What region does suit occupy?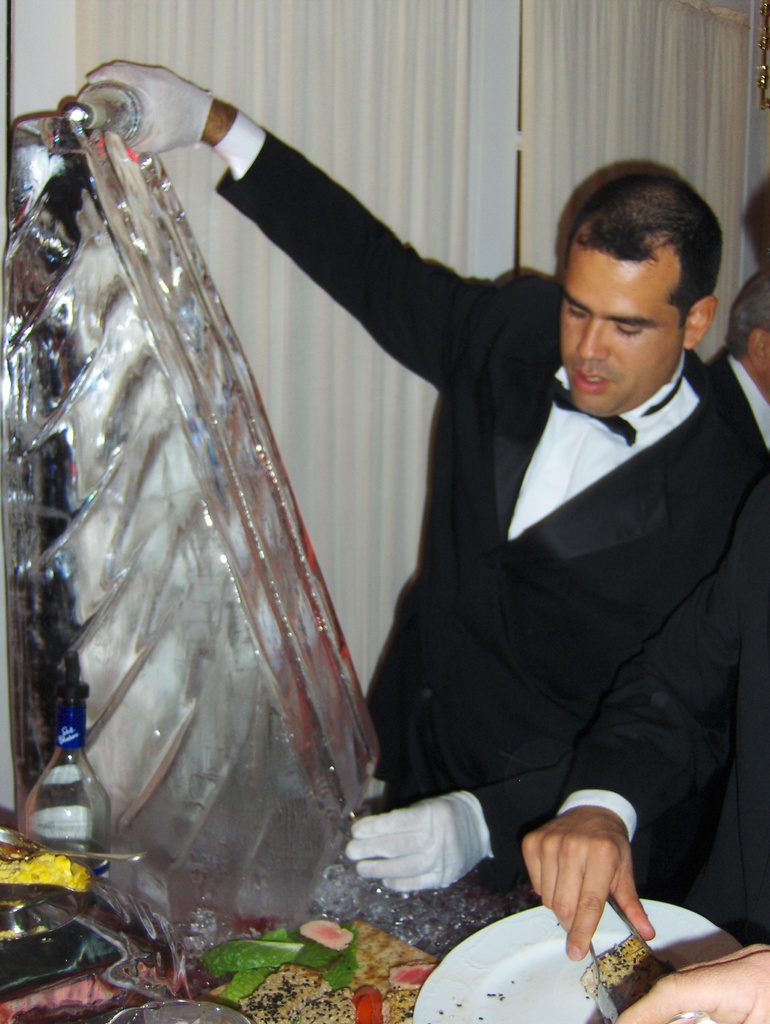
select_region(549, 481, 769, 959).
